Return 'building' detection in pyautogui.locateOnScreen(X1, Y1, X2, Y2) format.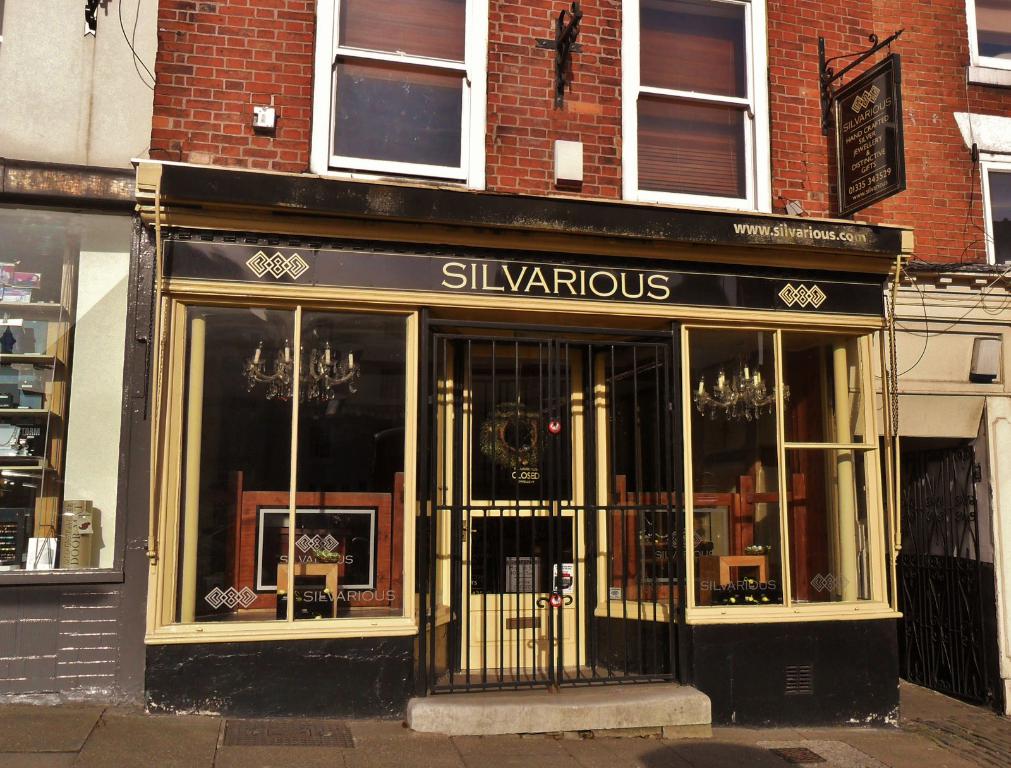
pyautogui.locateOnScreen(135, 0, 1010, 731).
